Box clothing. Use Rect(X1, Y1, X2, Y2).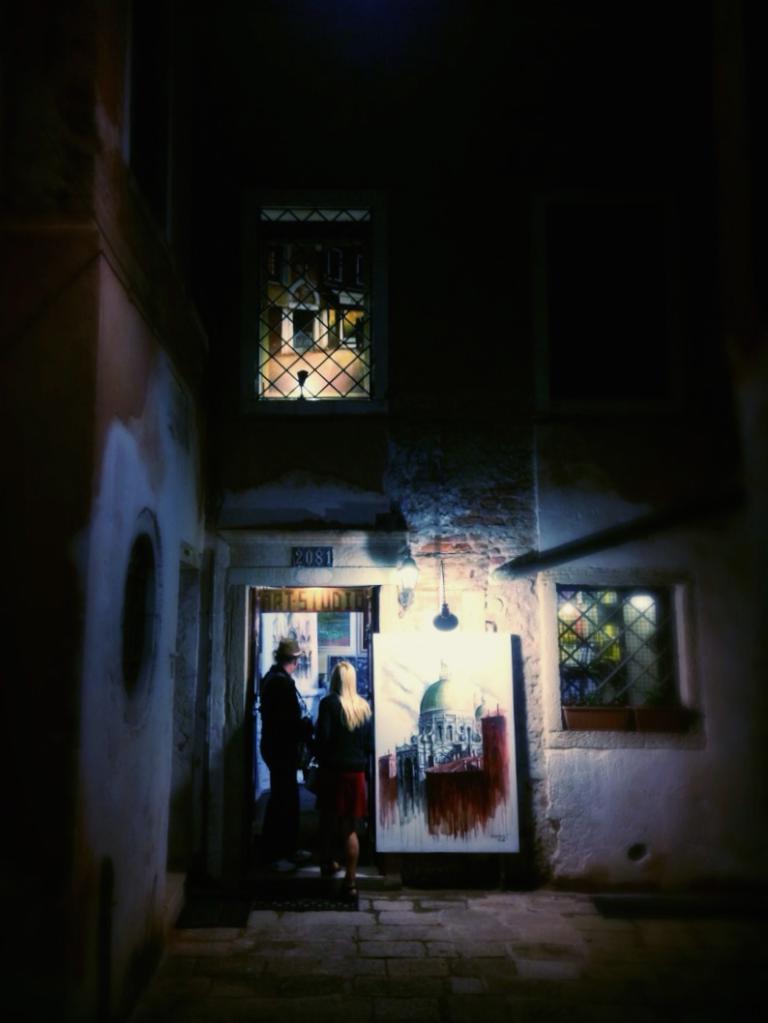
Rect(258, 667, 311, 855).
